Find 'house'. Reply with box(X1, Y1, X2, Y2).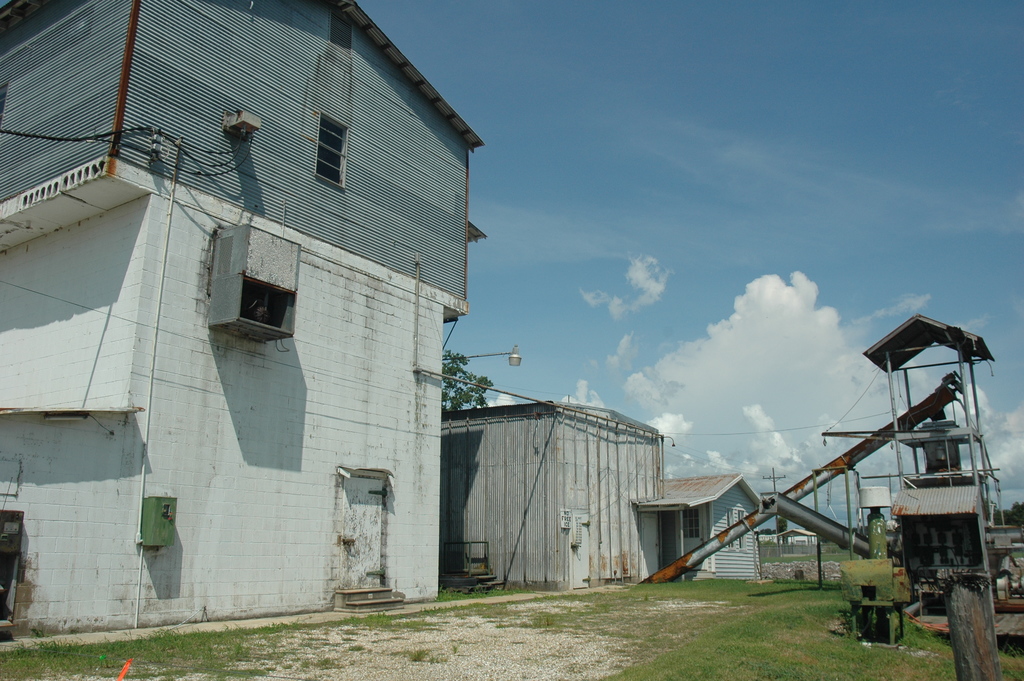
box(0, 0, 486, 634).
